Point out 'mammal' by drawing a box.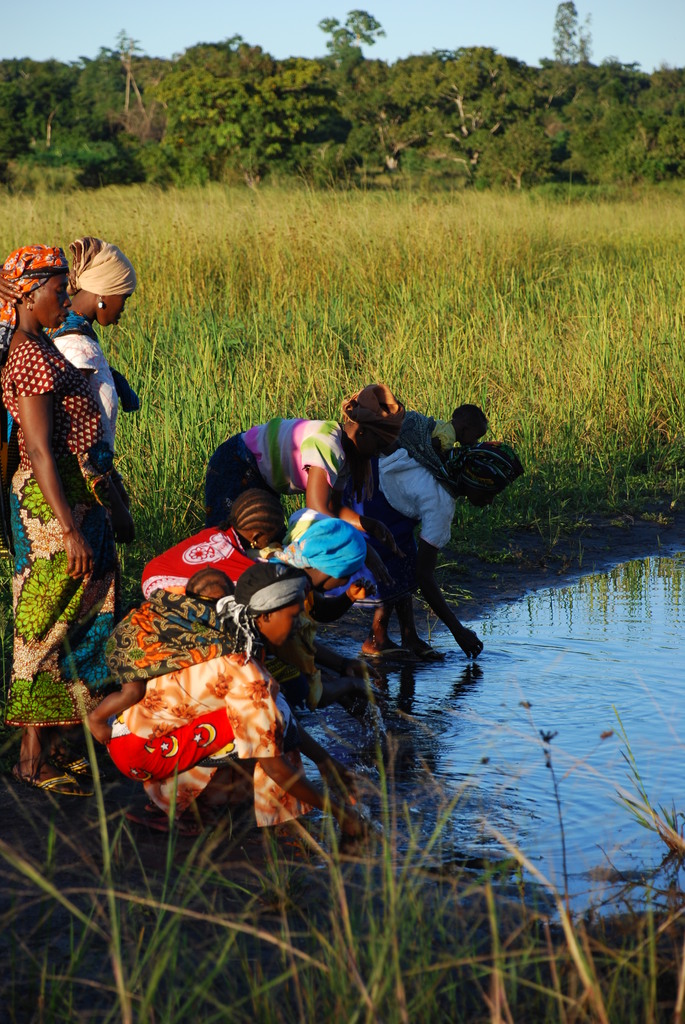
<region>93, 563, 370, 838</region>.
